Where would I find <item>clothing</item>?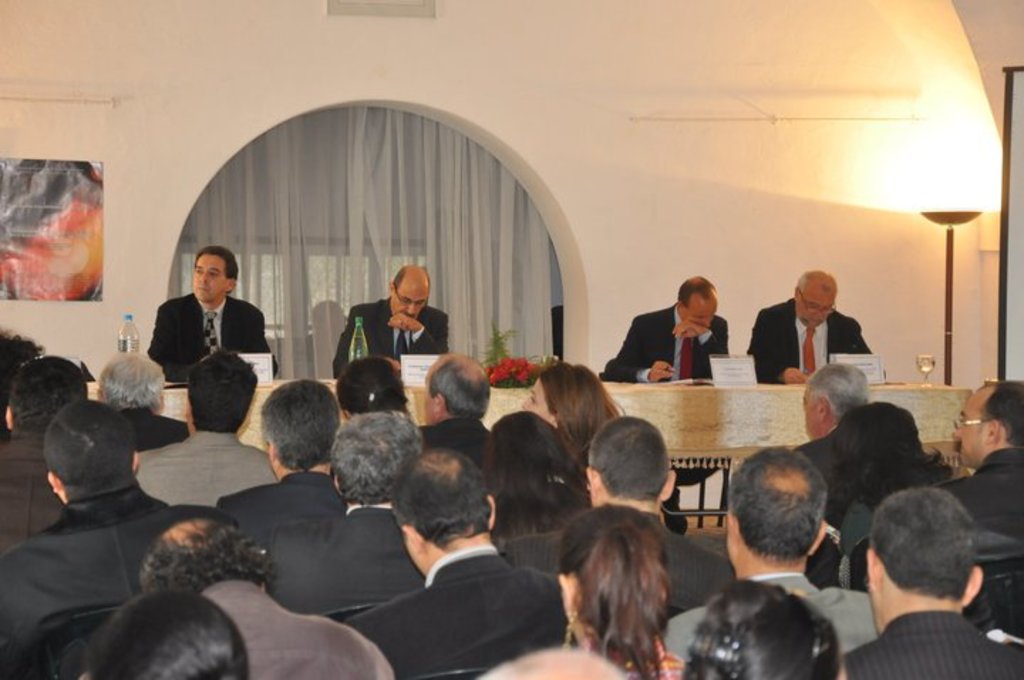
At x1=498, y1=504, x2=734, y2=605.
